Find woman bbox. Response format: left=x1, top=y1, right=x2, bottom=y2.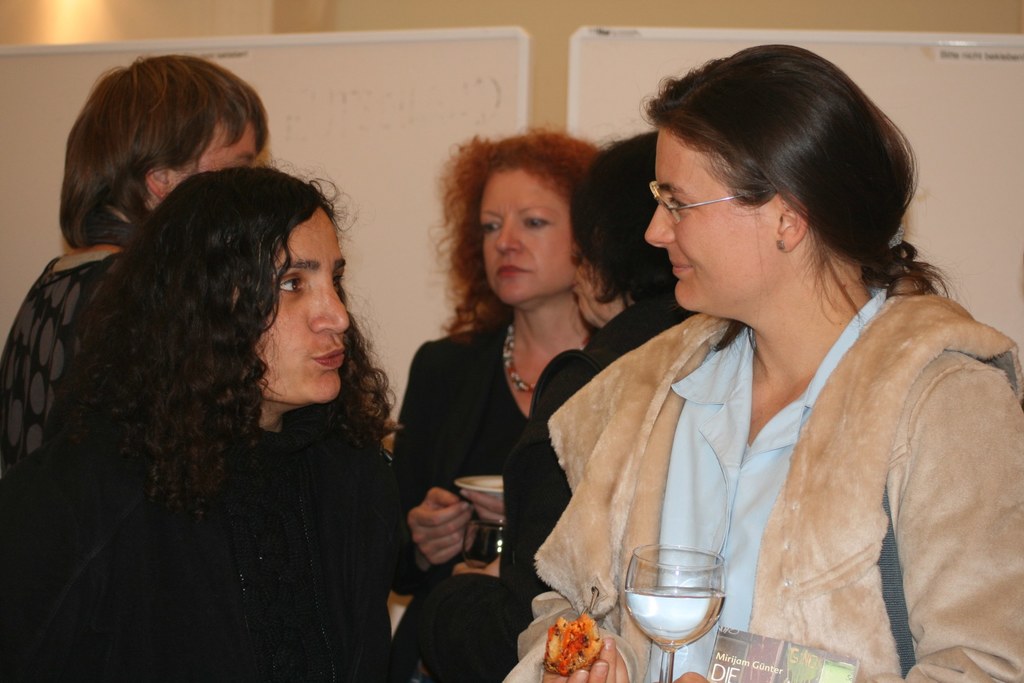
left=0, top=158, right=403, bottom=682.
